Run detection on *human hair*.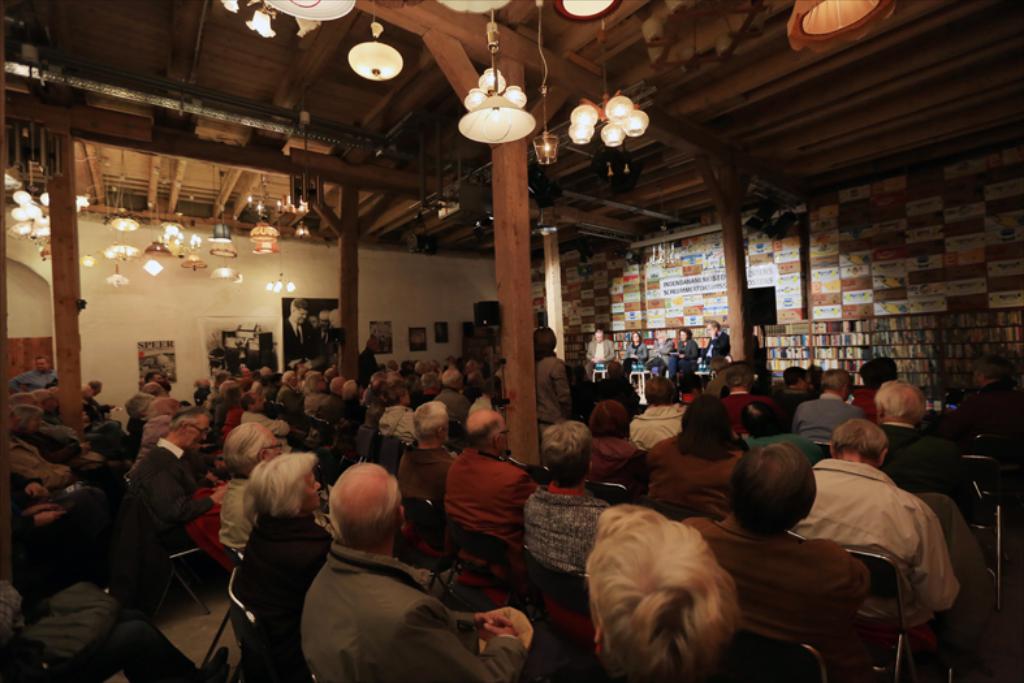
Result: <box>327,307,341,324</box>.
